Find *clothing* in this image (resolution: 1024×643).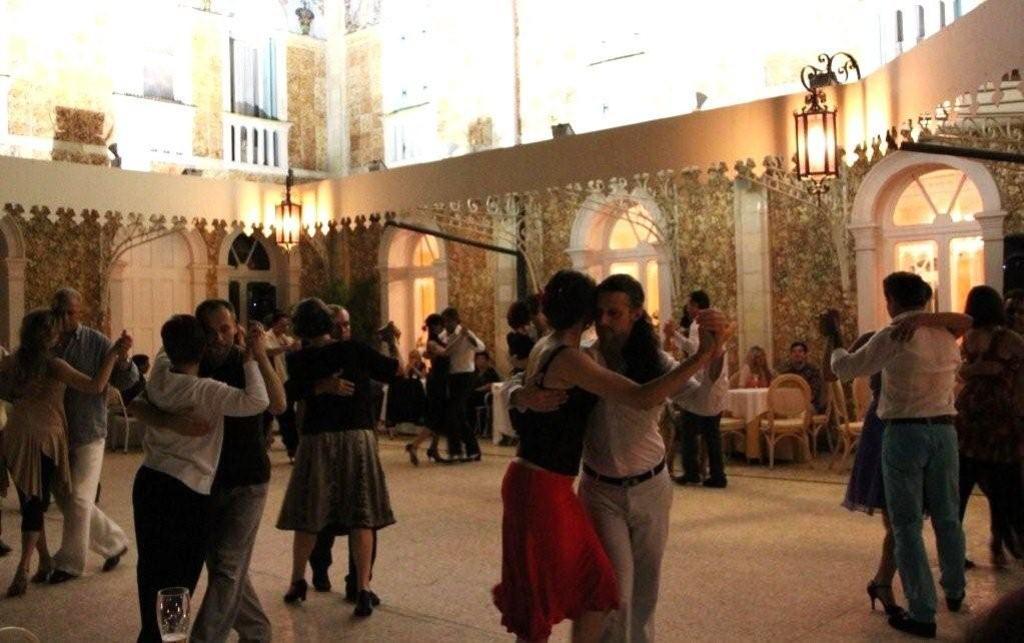
Rect(191, 337, 292, 642).
